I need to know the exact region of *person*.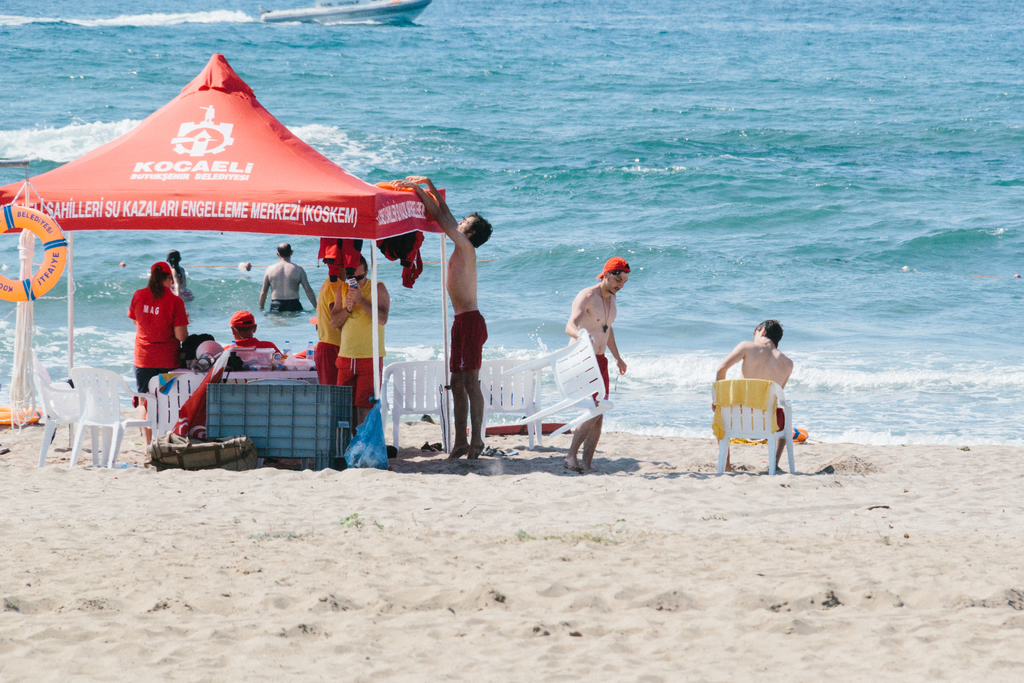
Region: {"x1": 397, "y1": 176, "x2": 492, "y2": 461}.
